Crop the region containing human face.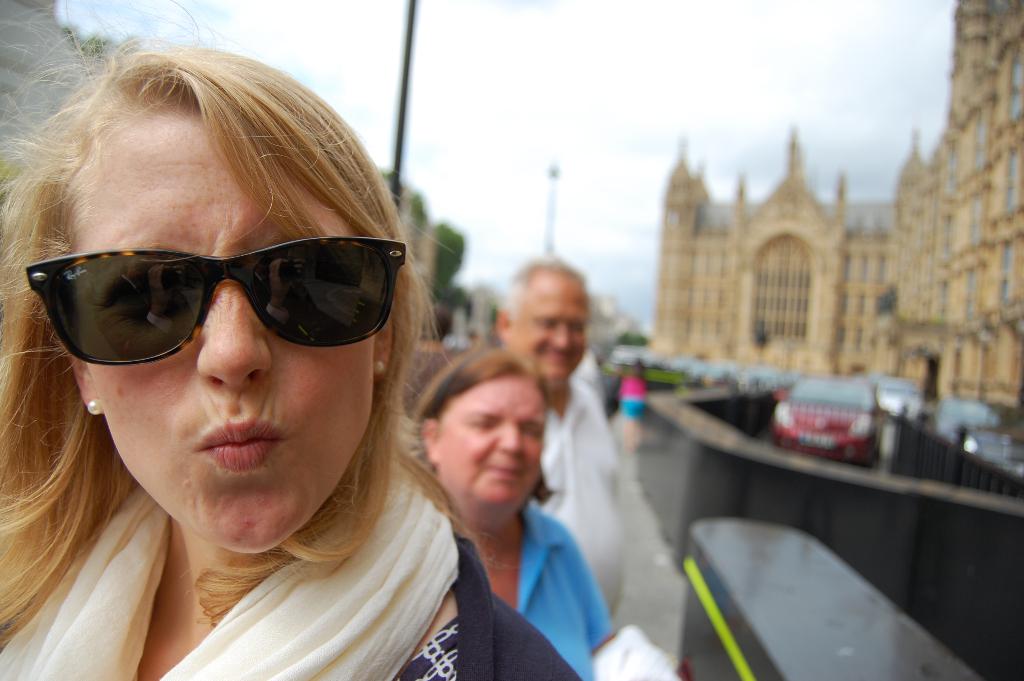
Crop region: region(75, 99, 365, 561).
